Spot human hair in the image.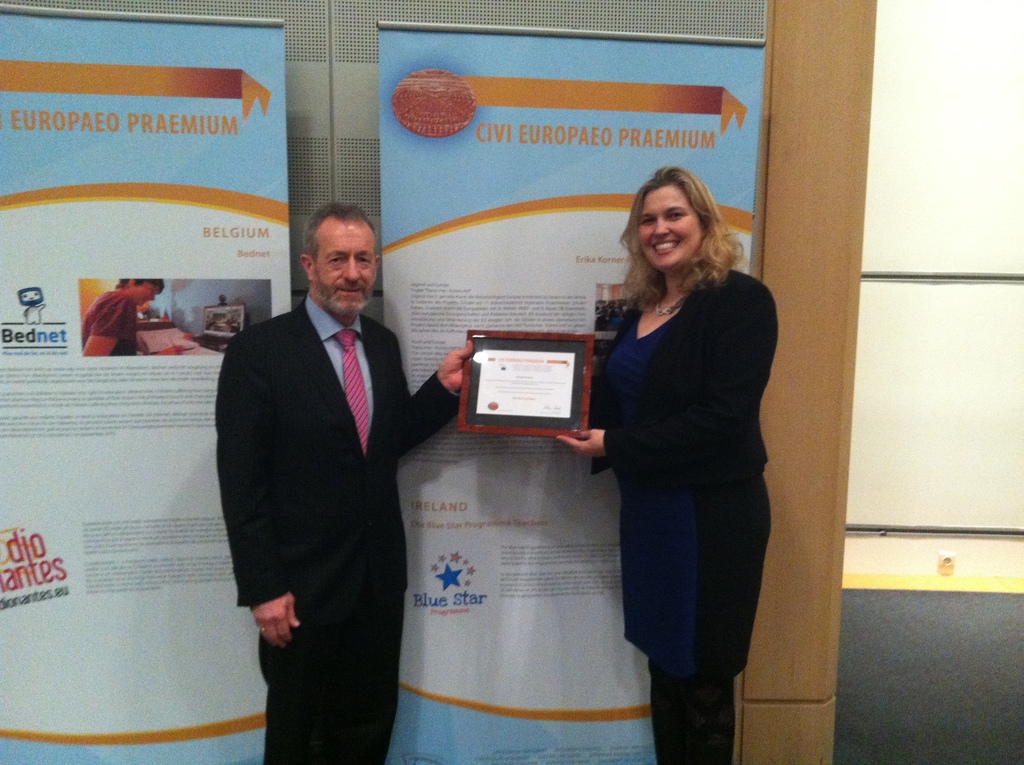
human hair found at <bbox>300, 204, 378, 265</bbox>.
